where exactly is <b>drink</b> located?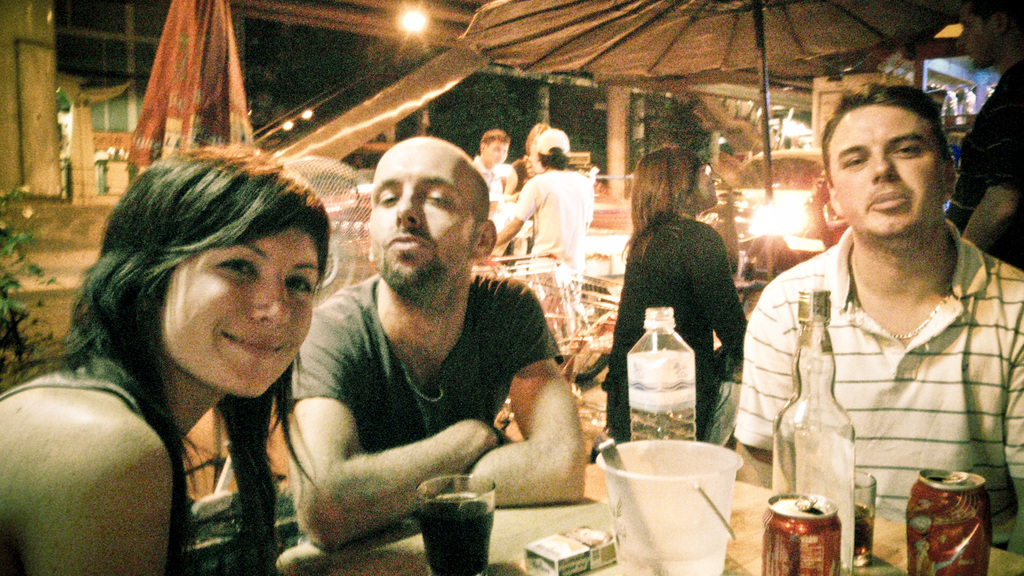
Its bounding box is locate(772, 284, 855, 575).
